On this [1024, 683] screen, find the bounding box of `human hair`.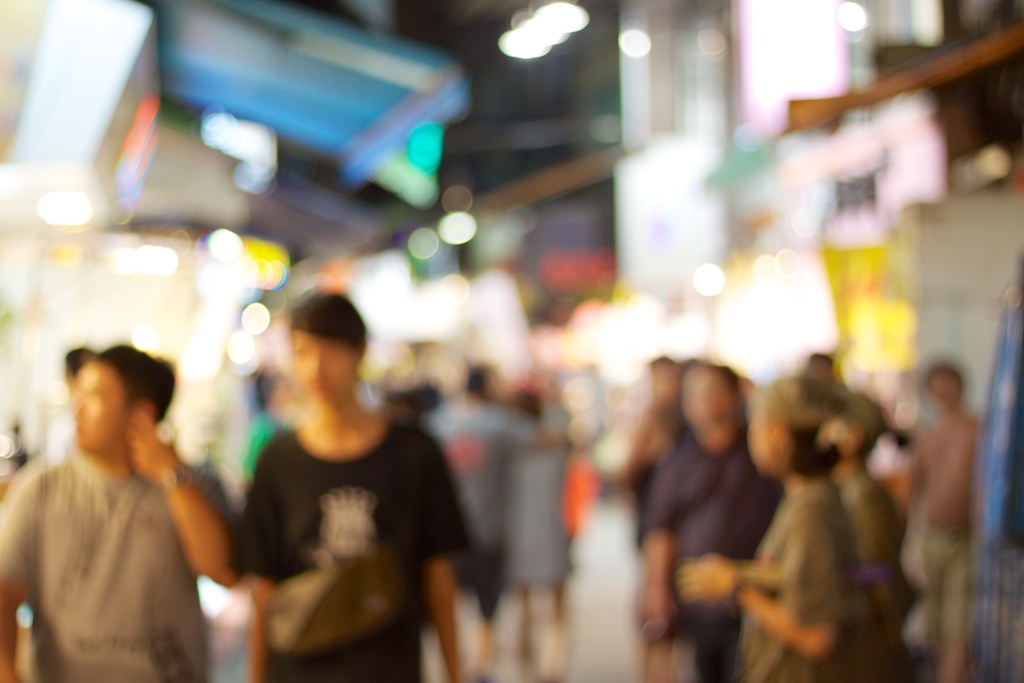
Bounding box: BBox(649, 356, 680, 381).
